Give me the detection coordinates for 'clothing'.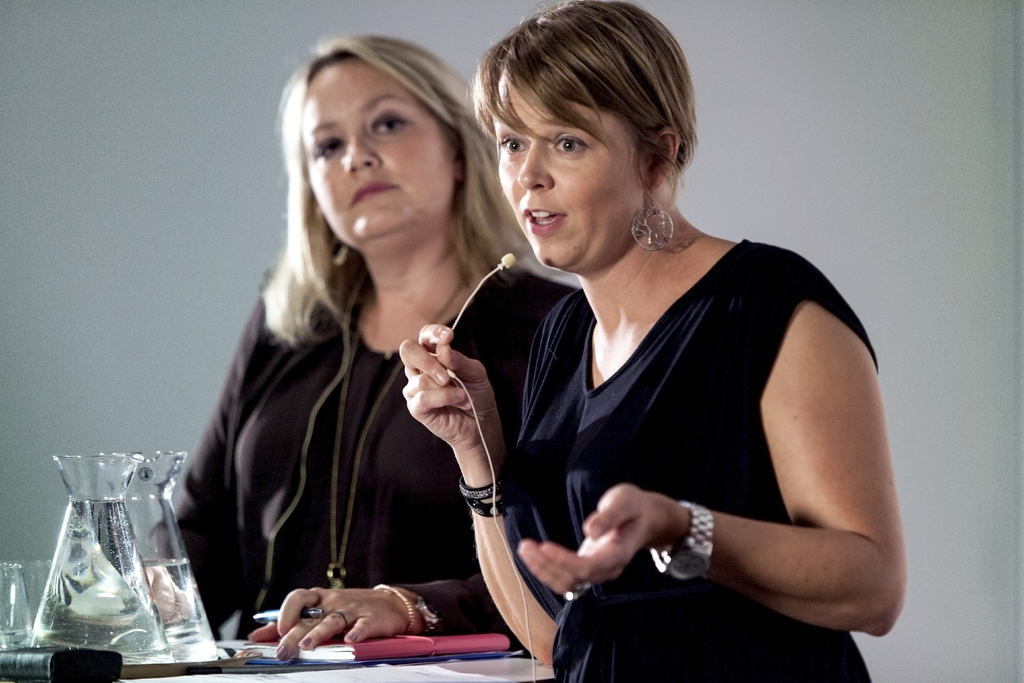
164 261 570 638.
